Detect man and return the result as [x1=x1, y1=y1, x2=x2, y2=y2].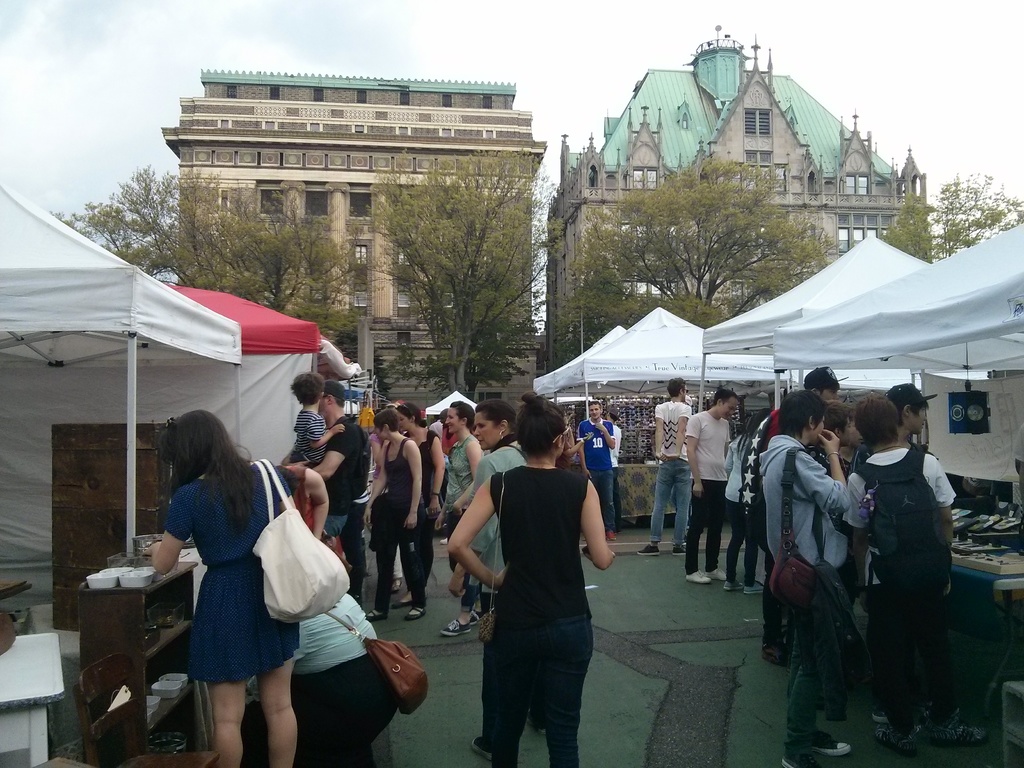
[x1=573, y1=397, x2=624, y2=541].
